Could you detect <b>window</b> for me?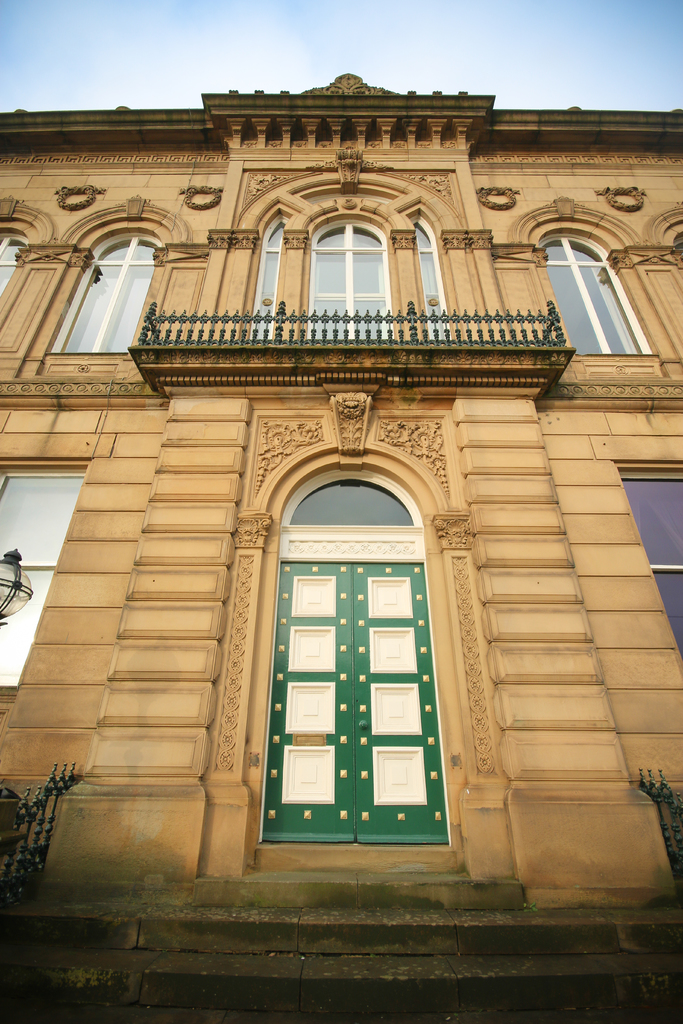
Detection result: rect(306, 218, 393, 335).
